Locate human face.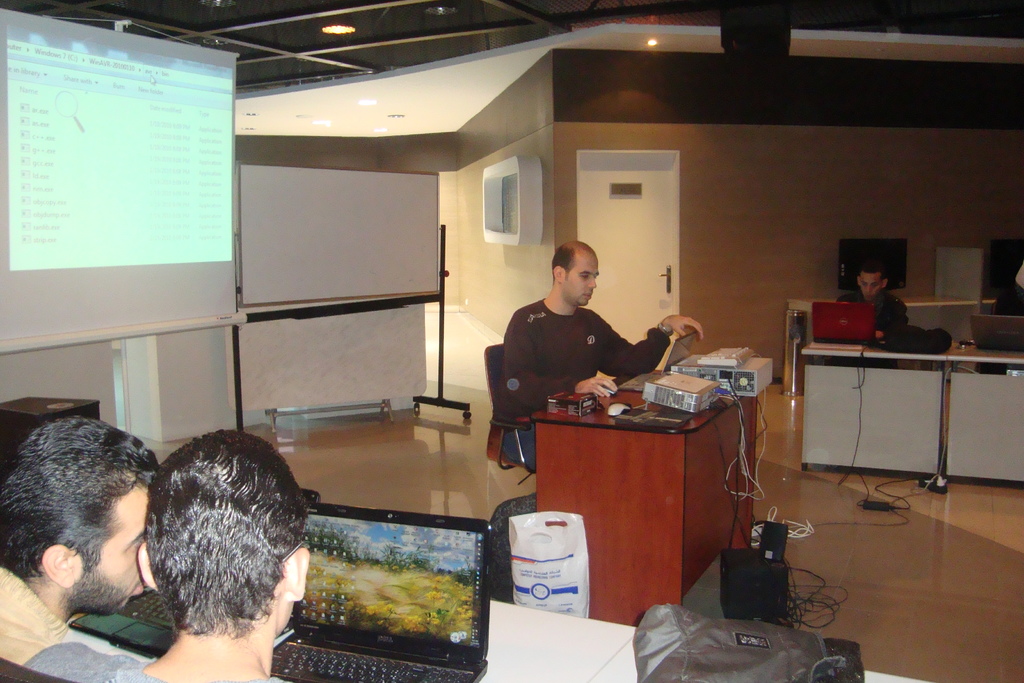
Bounding box: bbox=(858, 274, 877, 300).
